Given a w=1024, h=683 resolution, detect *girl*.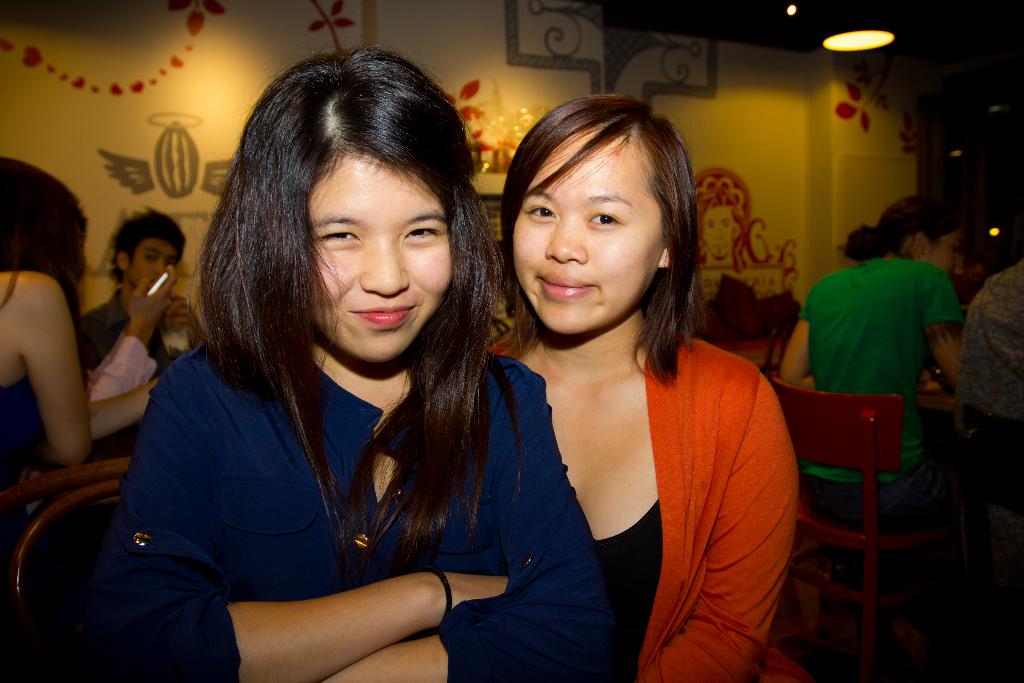
region(780, 194, 961, 662).
